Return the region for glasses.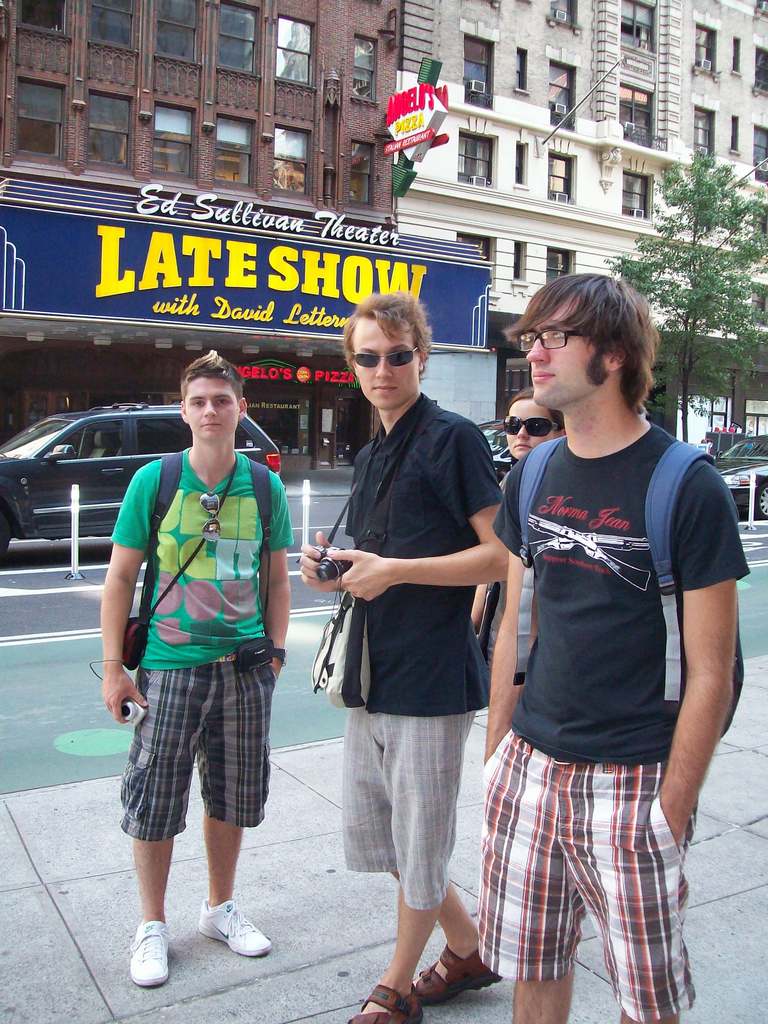
l=521, t=324, r=589, b=350.
